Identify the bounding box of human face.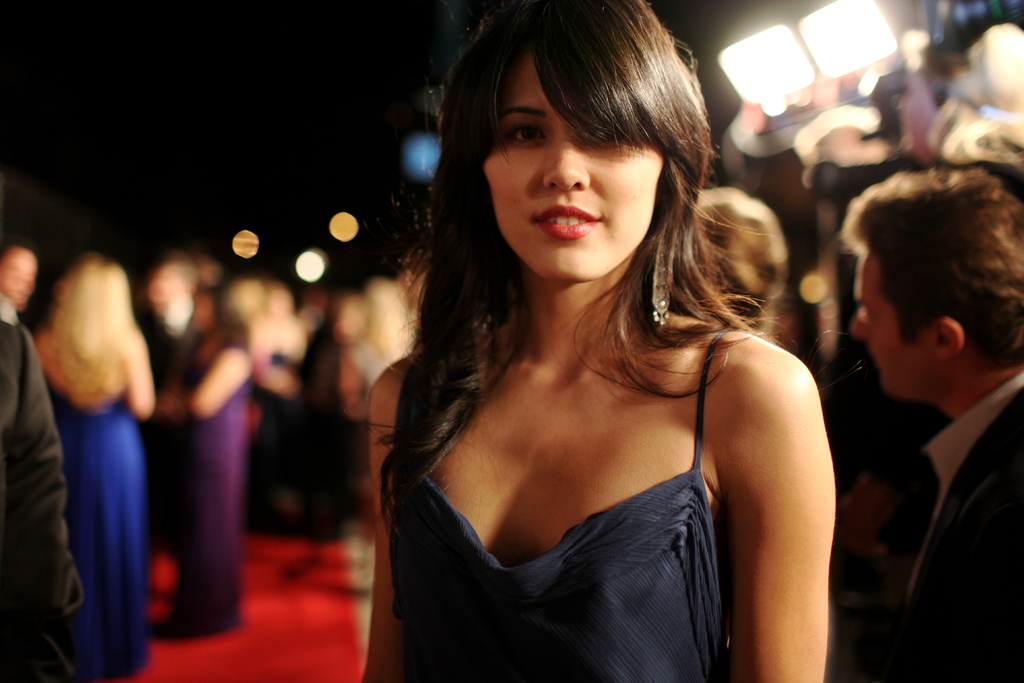
849/258/927/388.
